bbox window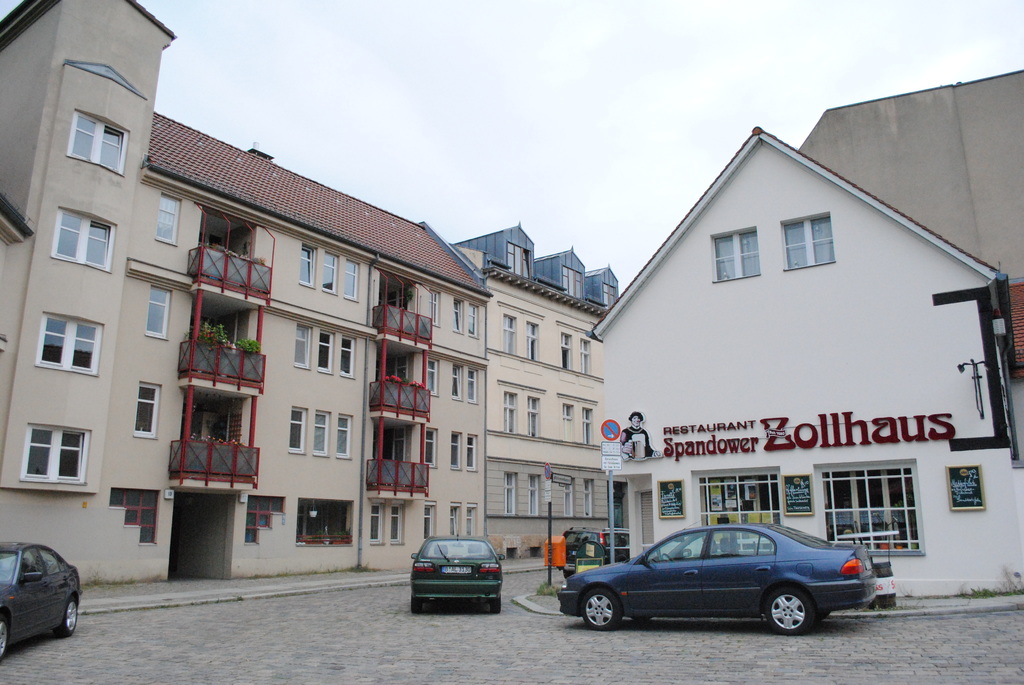
detection(504, 393, 517, 434)
